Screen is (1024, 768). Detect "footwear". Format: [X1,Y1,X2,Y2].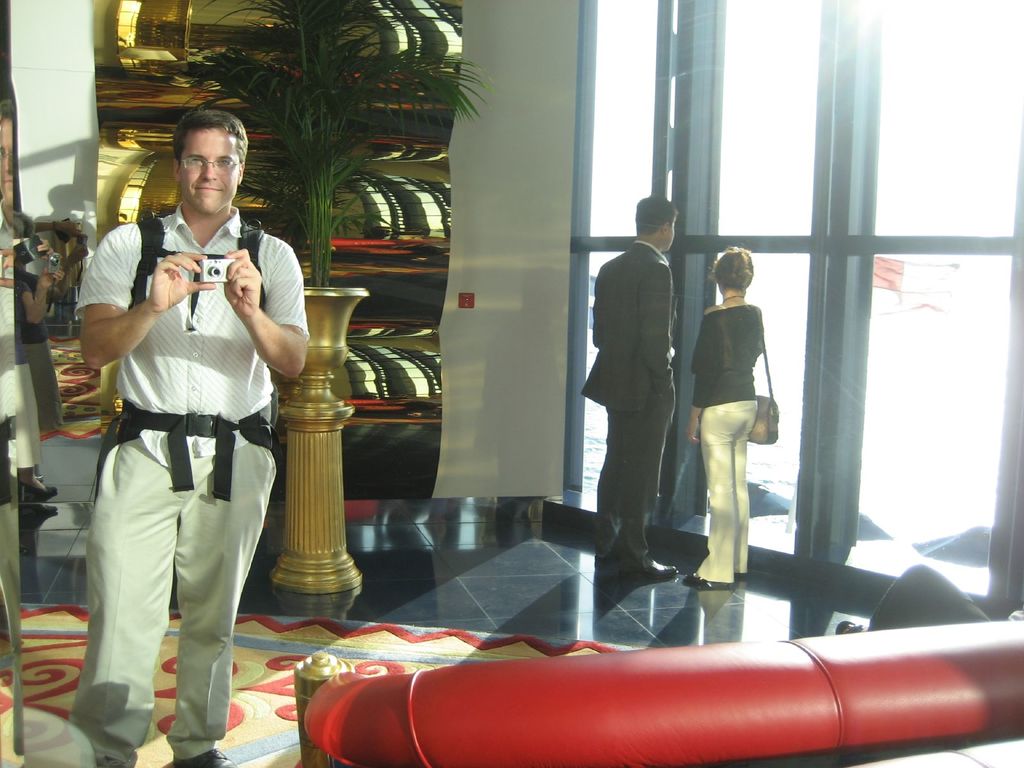
[172,744,235,767].
